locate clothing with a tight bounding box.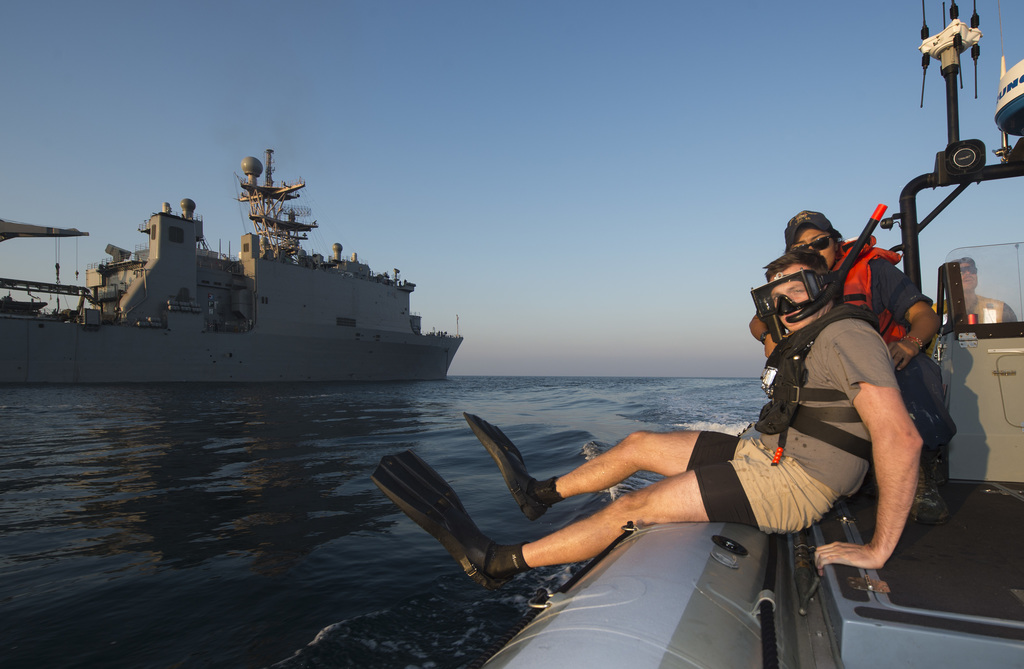
bbox=[780, 213, 952, 488].
